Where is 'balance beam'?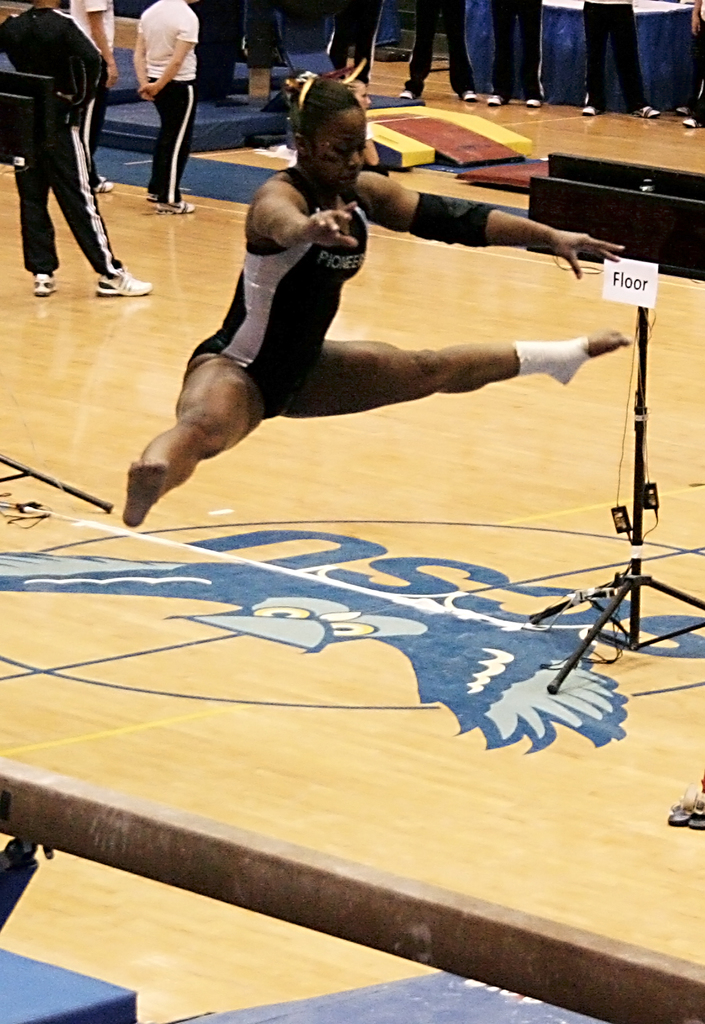
0/756/703/1023.
